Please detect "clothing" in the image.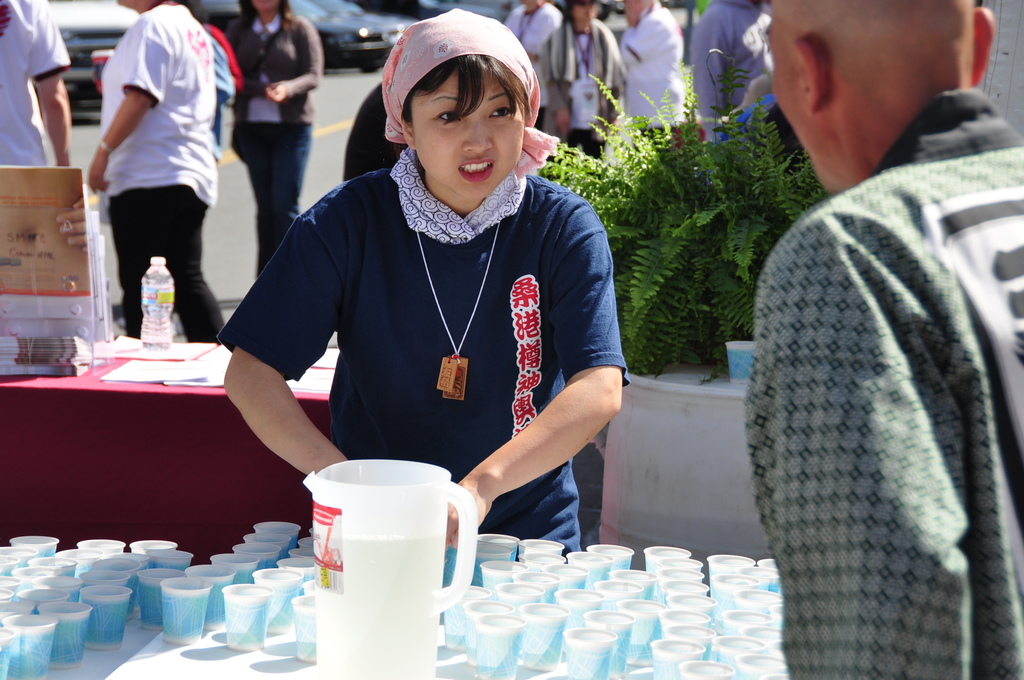
Rect(506, 0, 564, 124).
